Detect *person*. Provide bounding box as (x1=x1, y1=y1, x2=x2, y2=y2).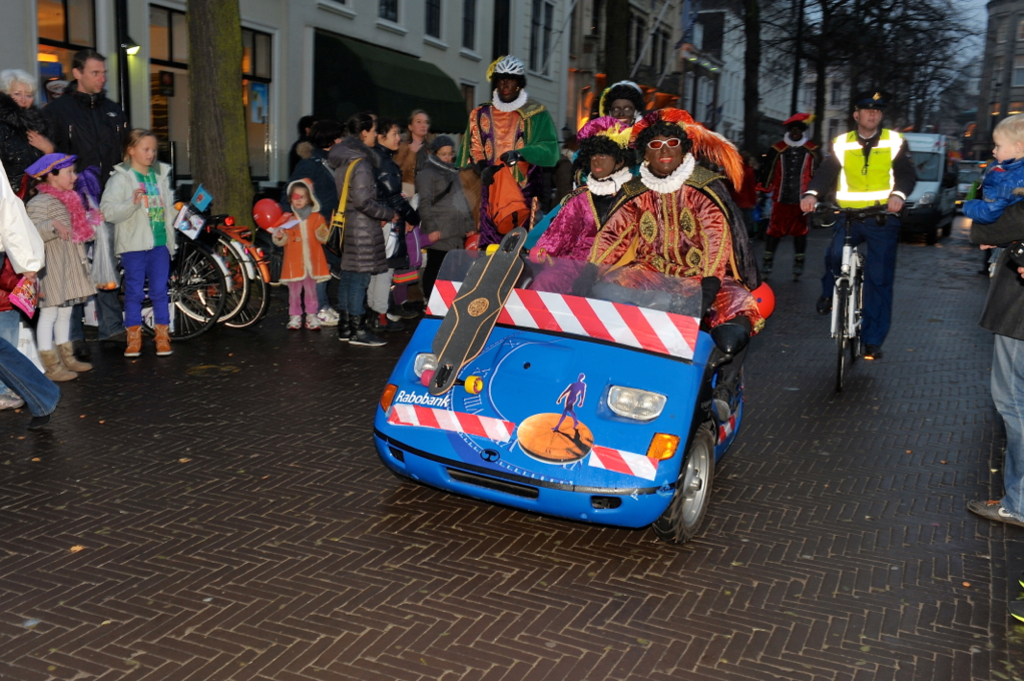
(x1=955, y1=110, x2=1023, y2=276).
